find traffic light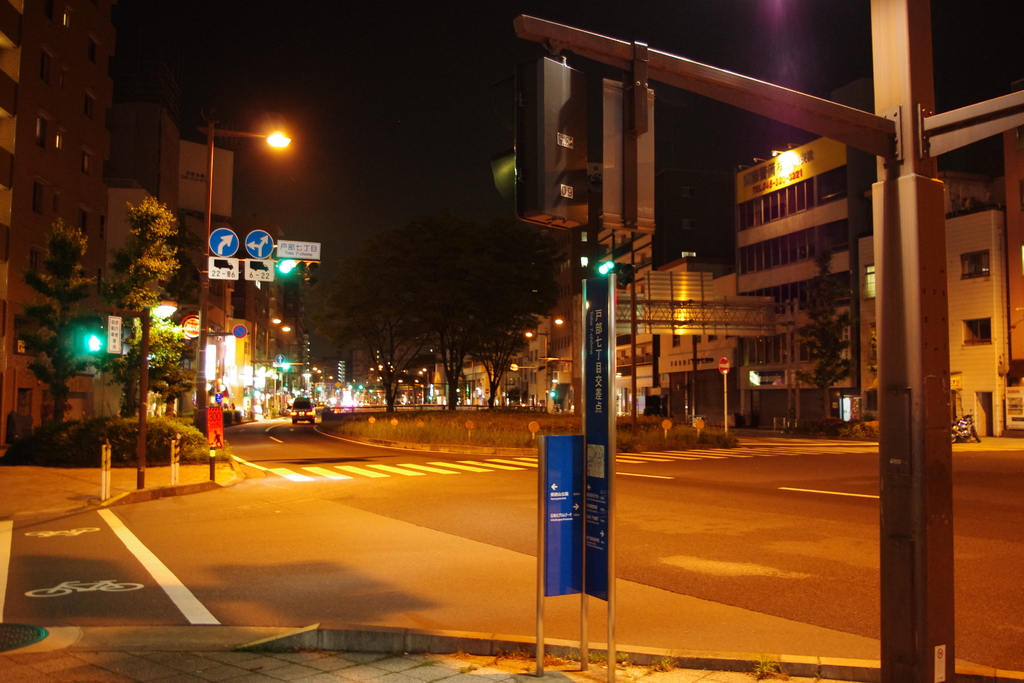
box=[490, 58, 586, 231]
